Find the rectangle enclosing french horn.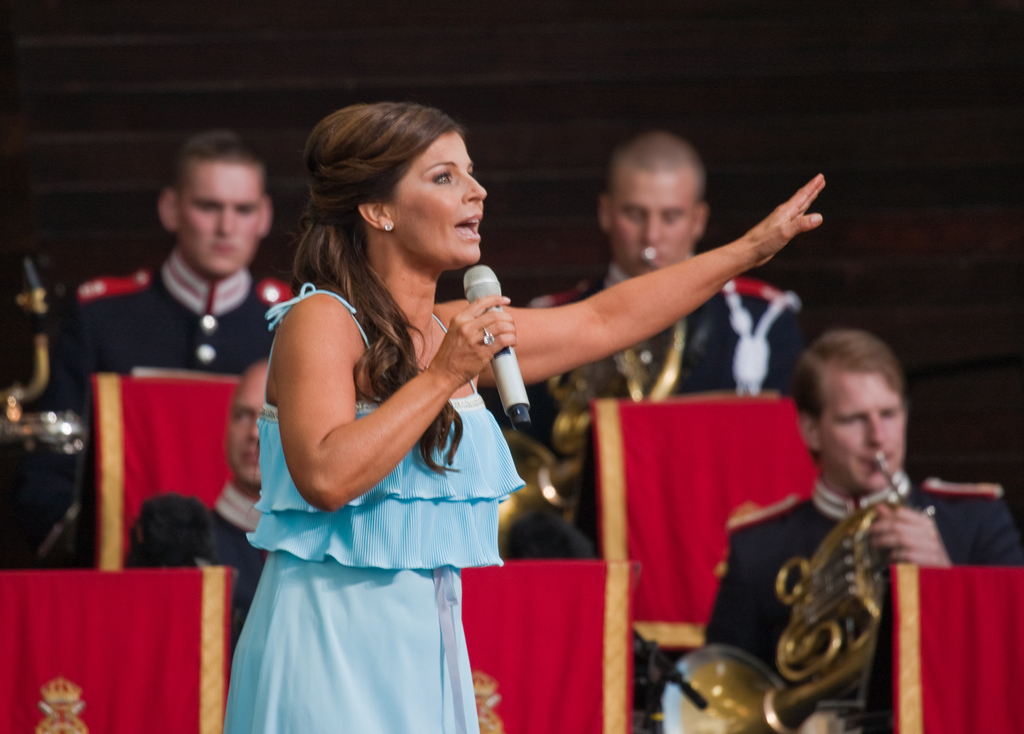
box(658, 448, 946, 733).
